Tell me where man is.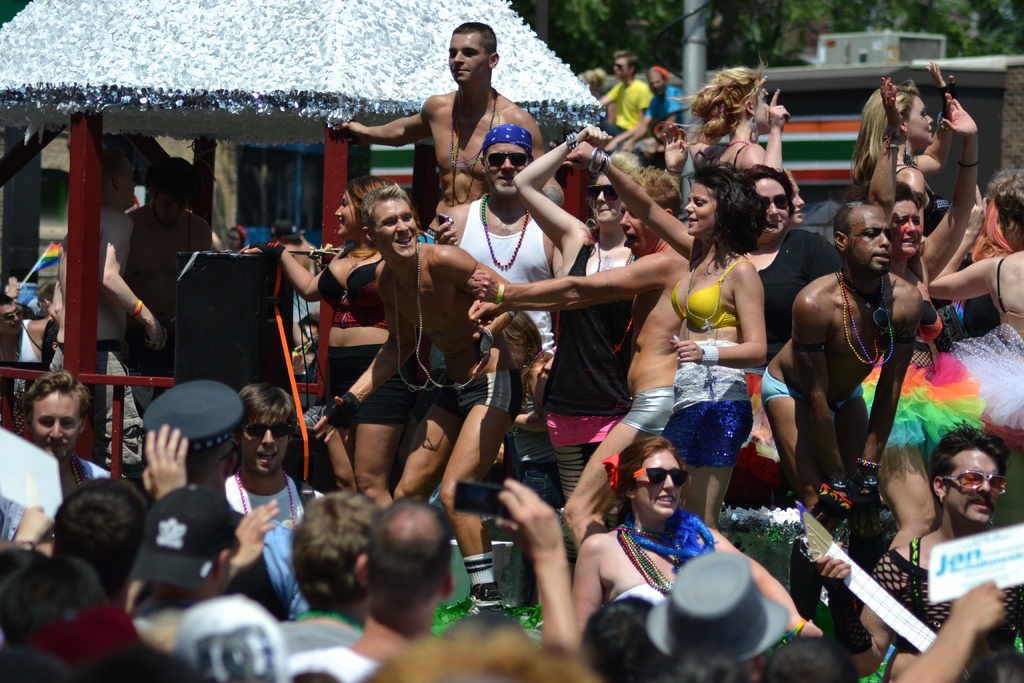
man is at x1=22 y1=368 x2=121 y2=507.
